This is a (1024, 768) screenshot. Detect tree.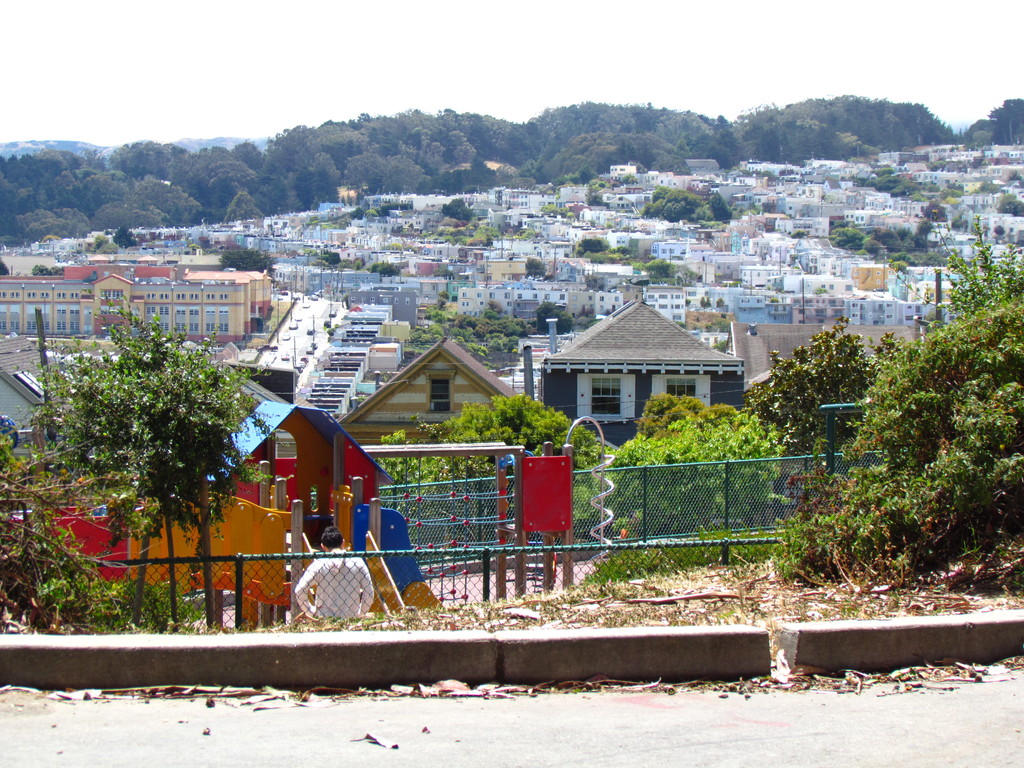
362:387:600:569.
